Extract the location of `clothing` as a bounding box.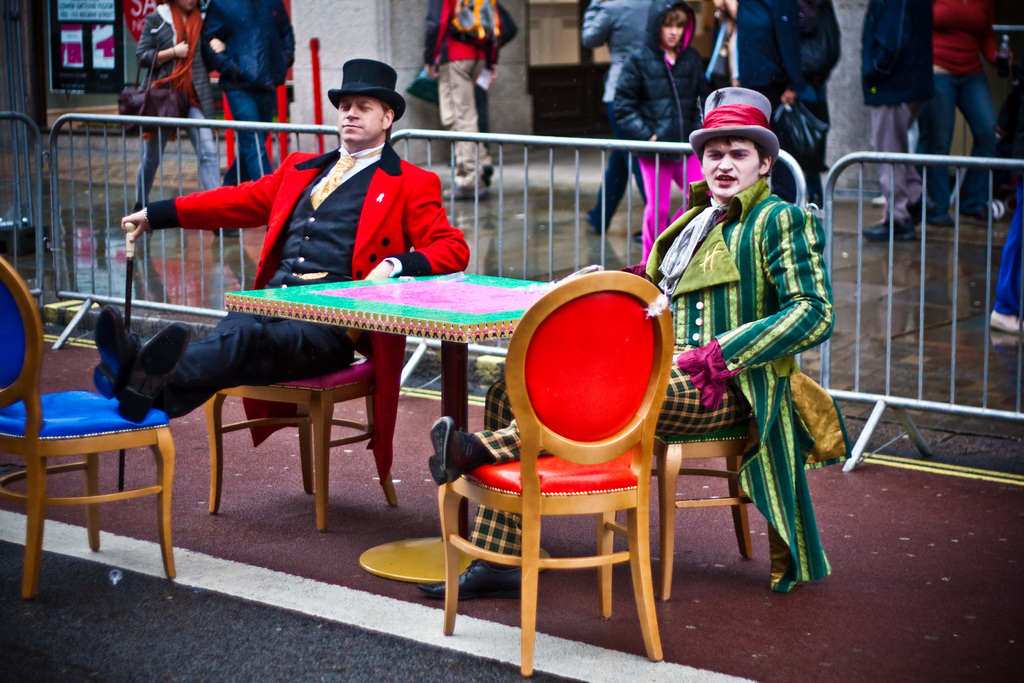
box(136, 1, 220, 202).
